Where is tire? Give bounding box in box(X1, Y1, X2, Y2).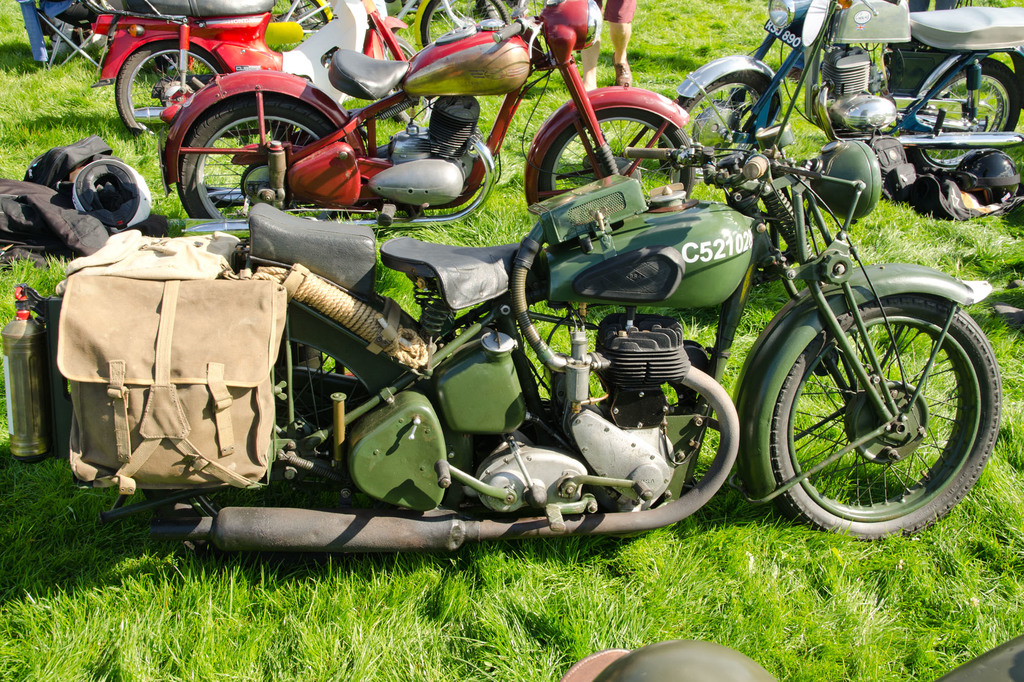
box(915, 56, 1021, 180).
